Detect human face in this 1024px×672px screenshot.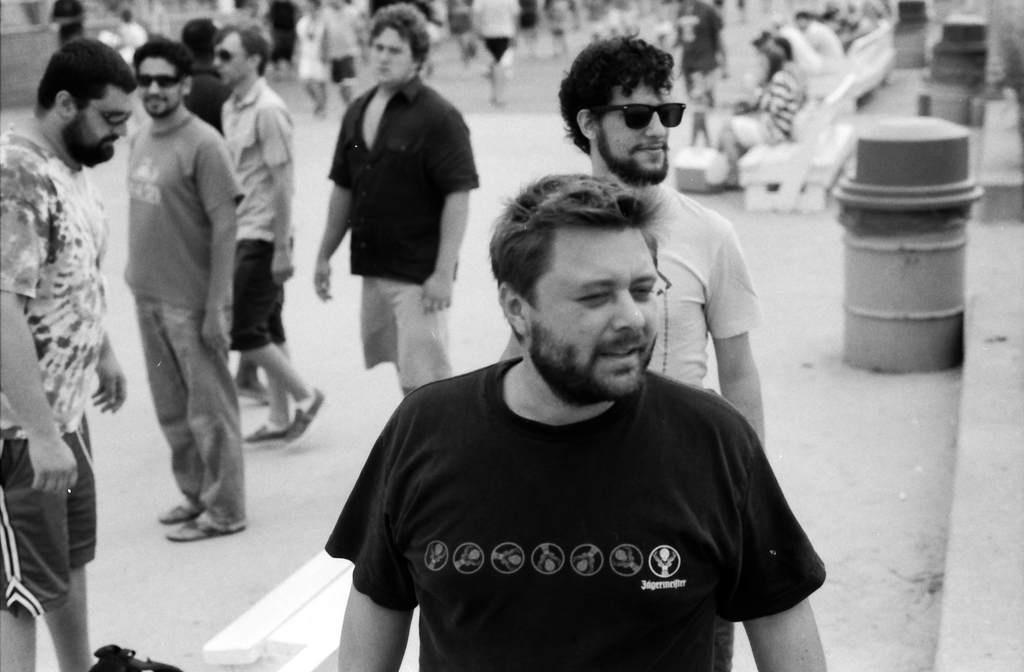
Detection: pyautogui.locateOnScreen(134, 56, 186, 115).
